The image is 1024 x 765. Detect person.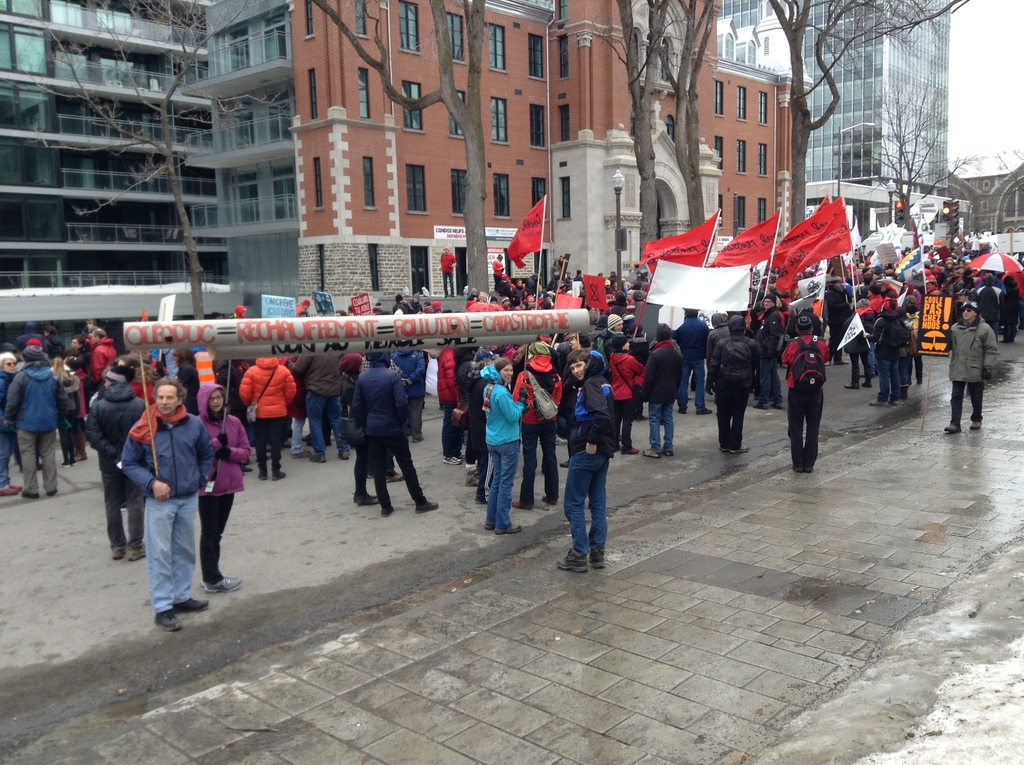
Detection: {"left": 712, "top": 310, "right": 765, "bottom": 455}.
